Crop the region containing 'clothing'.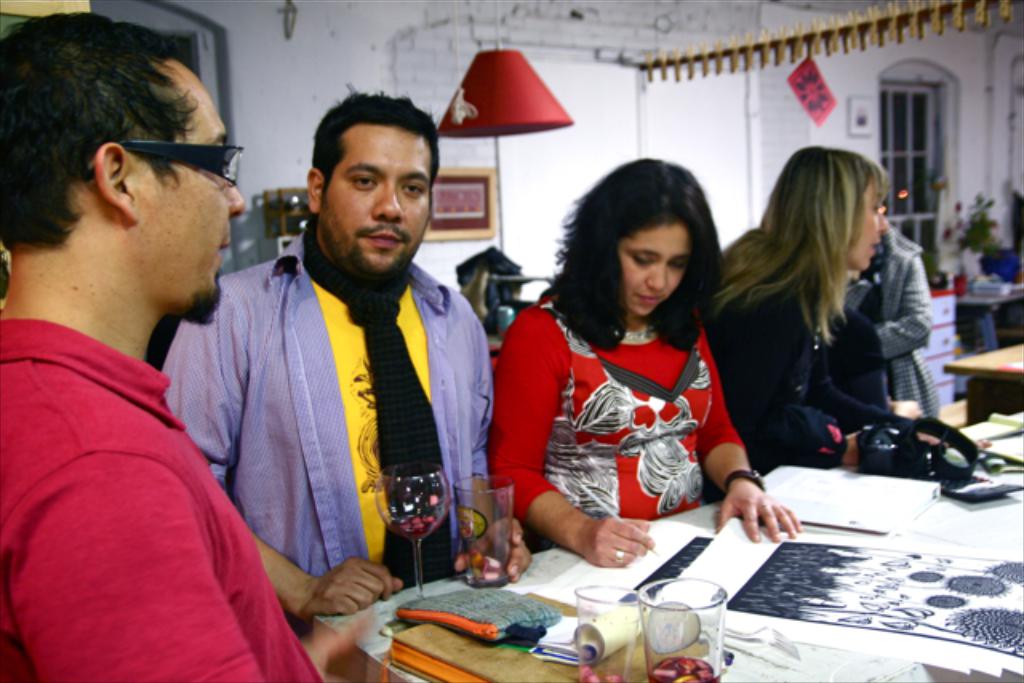
Crop region: box=[0, 314, 318, 681].
